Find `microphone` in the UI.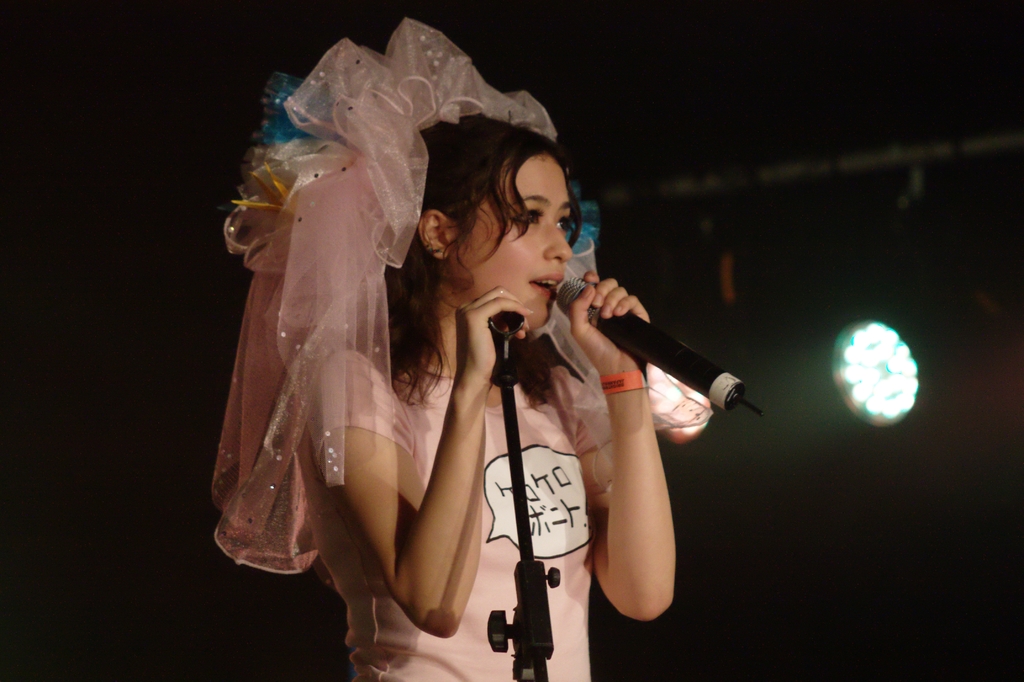
UI element at (554, 275, 765, 416).
